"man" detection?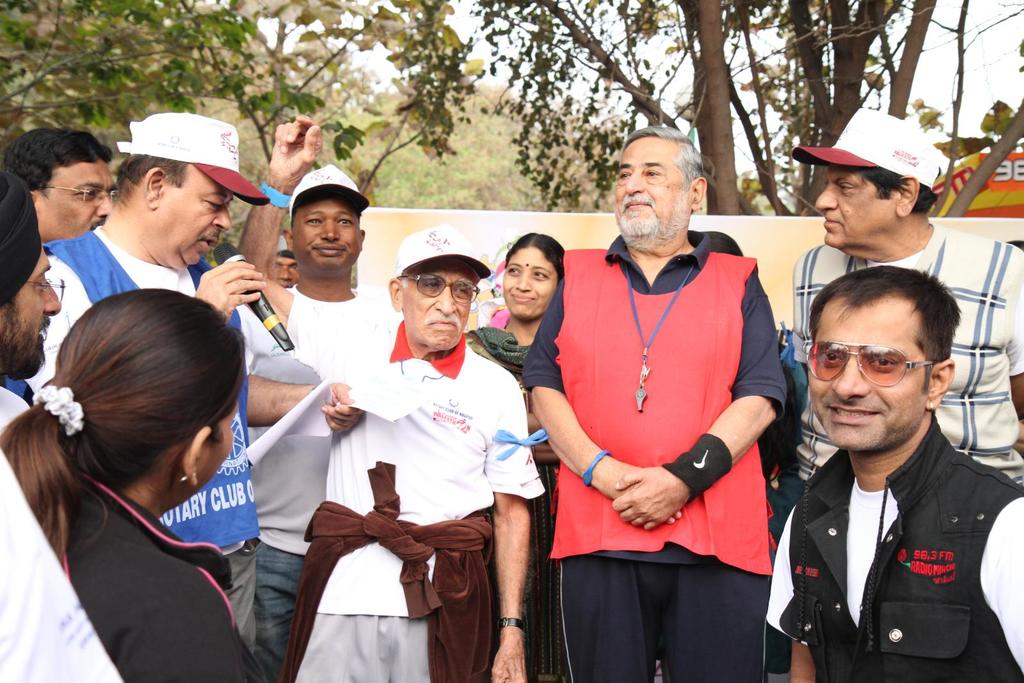
locate(519, 124, 787, 682)
